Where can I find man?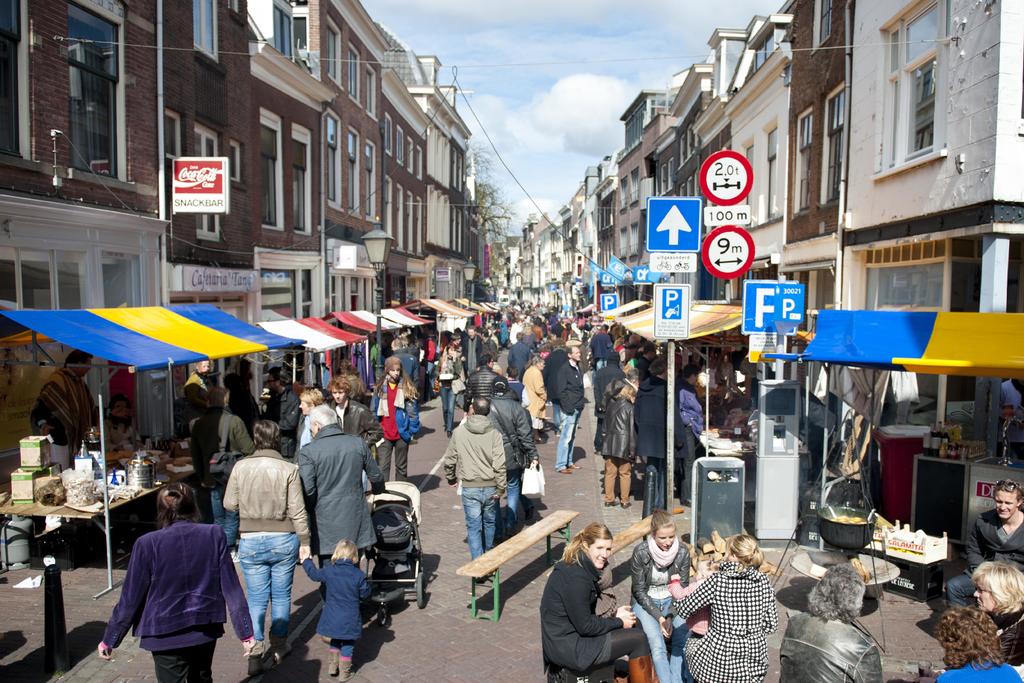
You can find it at Rect(190, 386, 256, 552).
